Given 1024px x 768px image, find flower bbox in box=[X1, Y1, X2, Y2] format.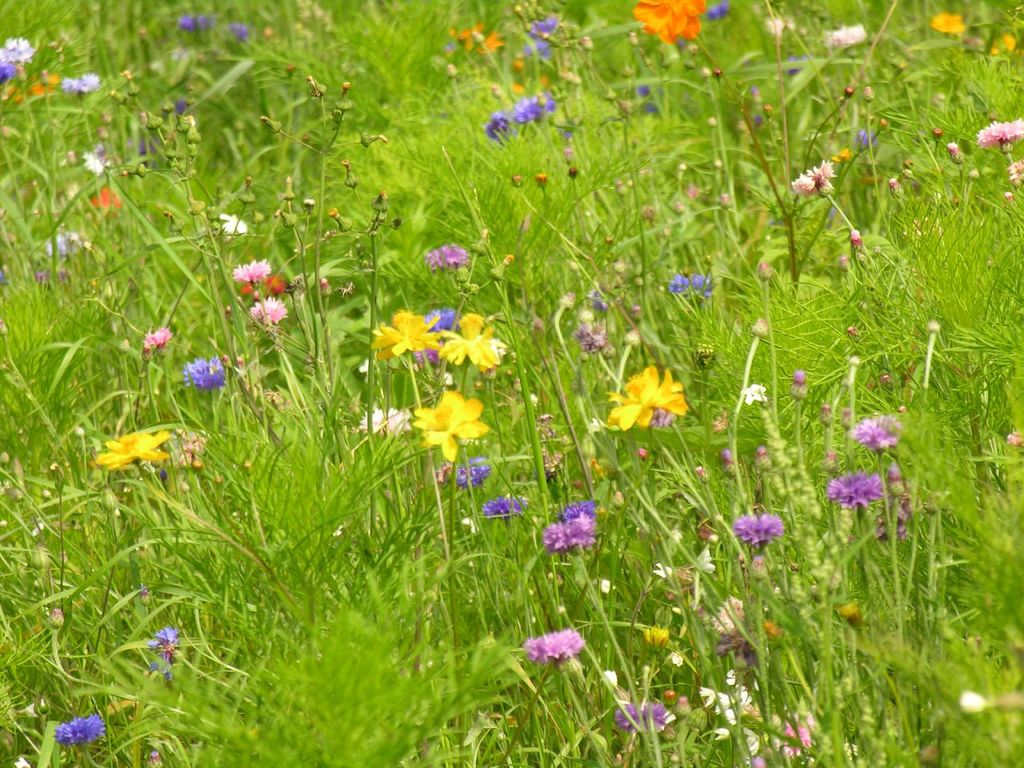
box=[825, 21, 866, 41].
